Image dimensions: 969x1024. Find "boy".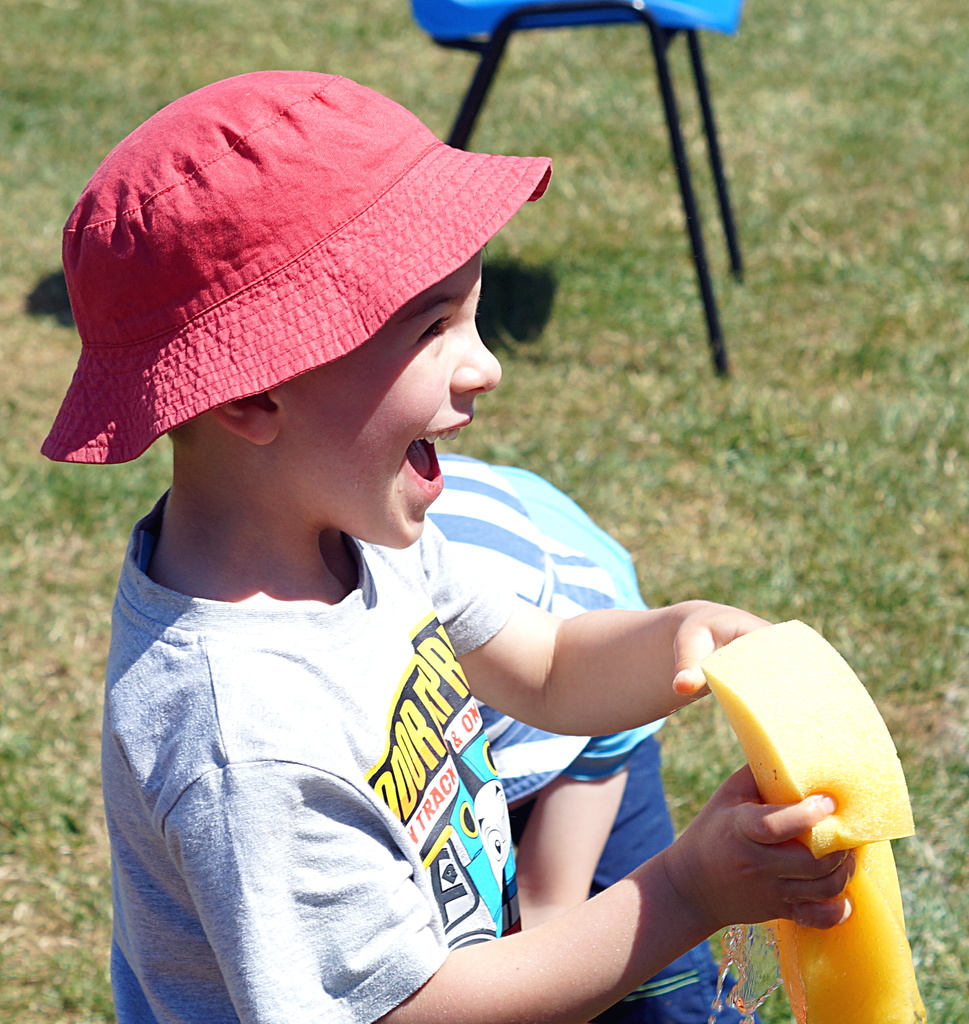
{"left": 57, "top": 122, "right": 801, "bottom": 1011}.
